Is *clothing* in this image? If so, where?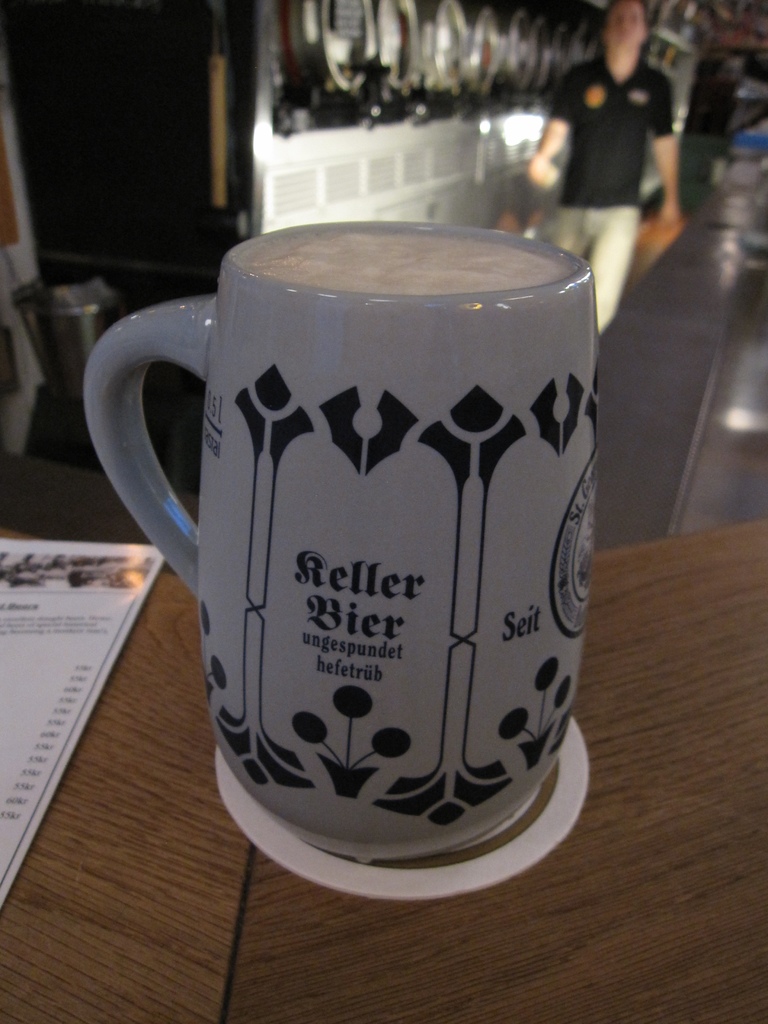
Yes, at x1=545 y1=58 x2=671 y2=329.
